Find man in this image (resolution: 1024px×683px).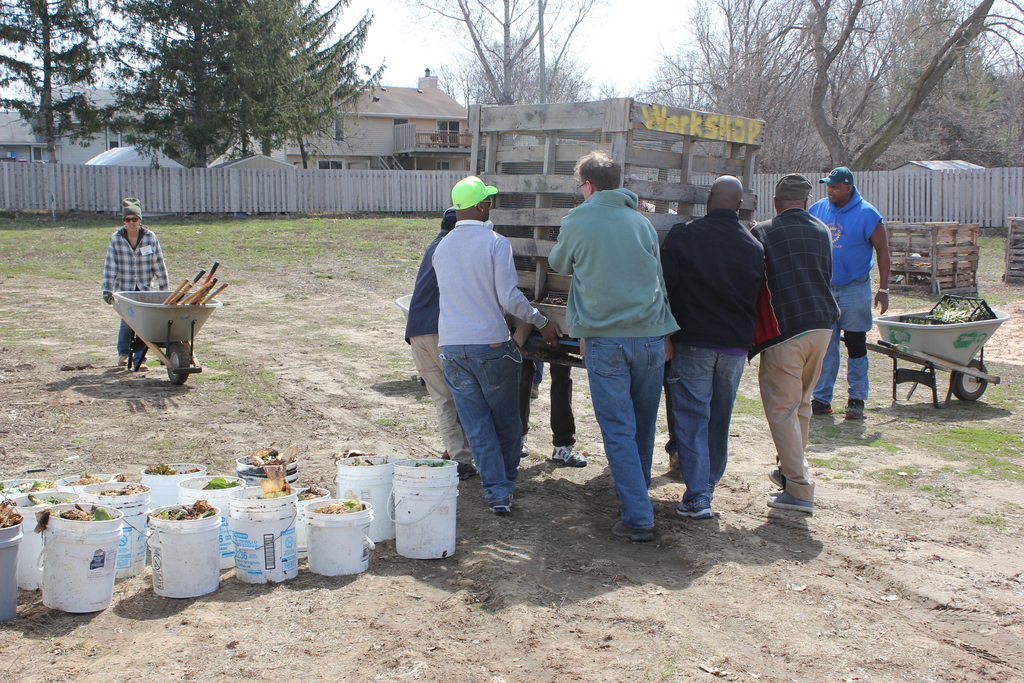
550:331:585:462.
